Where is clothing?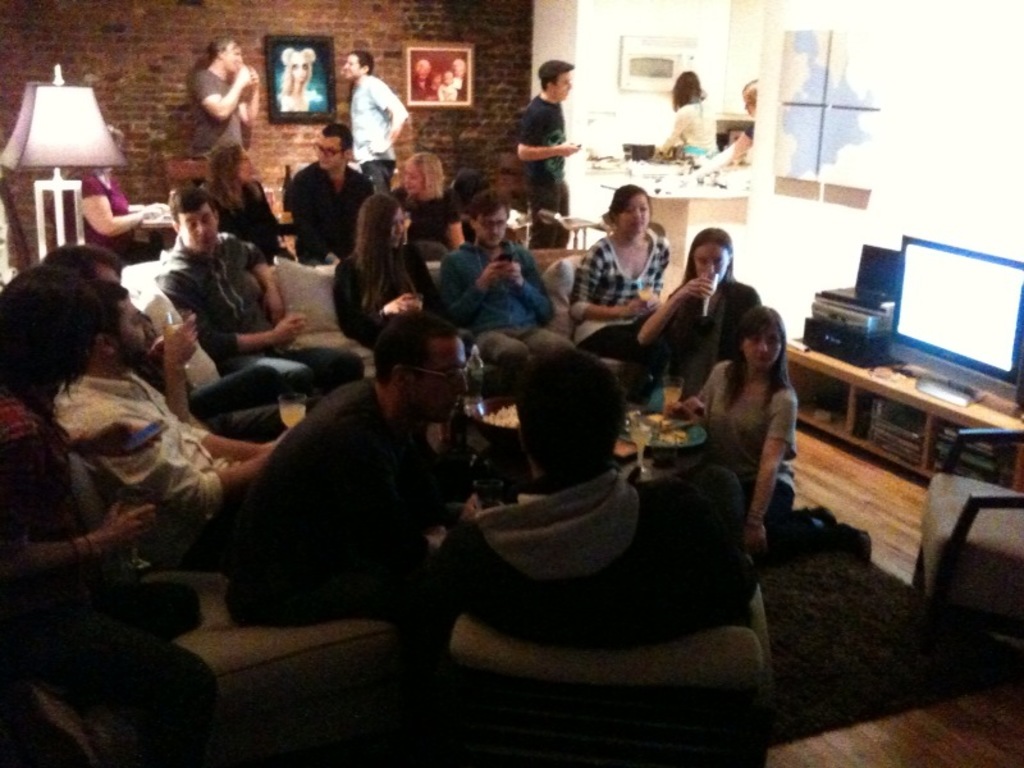
{"x1": 438, "y1": 239, "x2": 622, "y2": 471}.
